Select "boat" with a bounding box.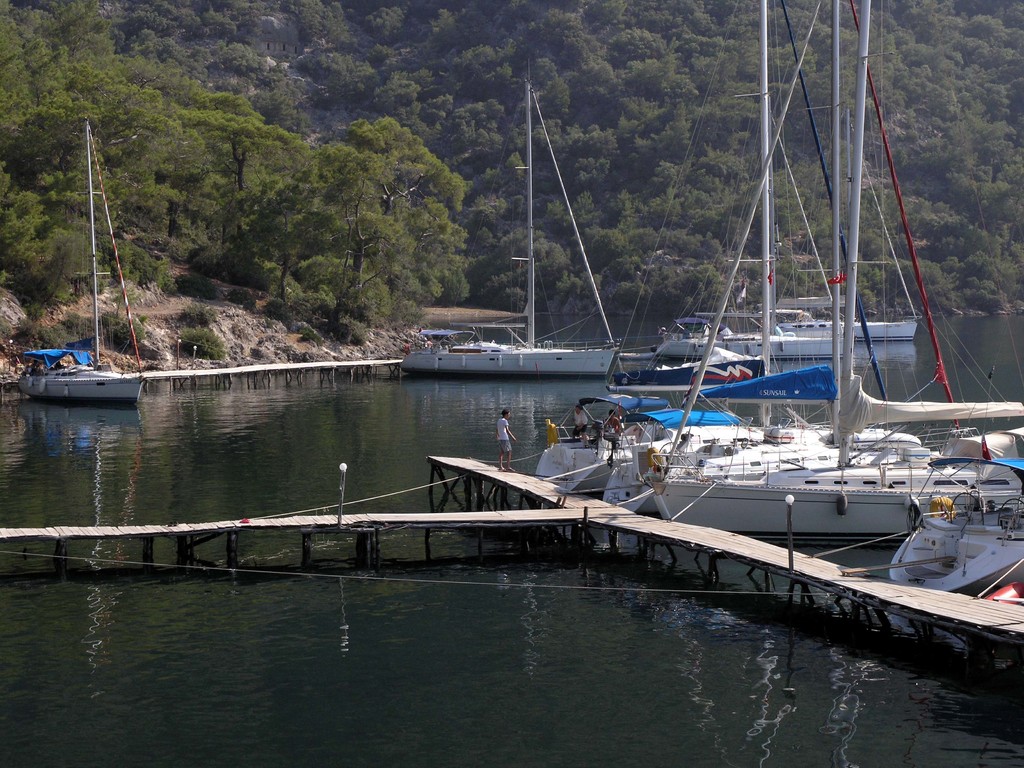
[655, 0, 851, 360].
